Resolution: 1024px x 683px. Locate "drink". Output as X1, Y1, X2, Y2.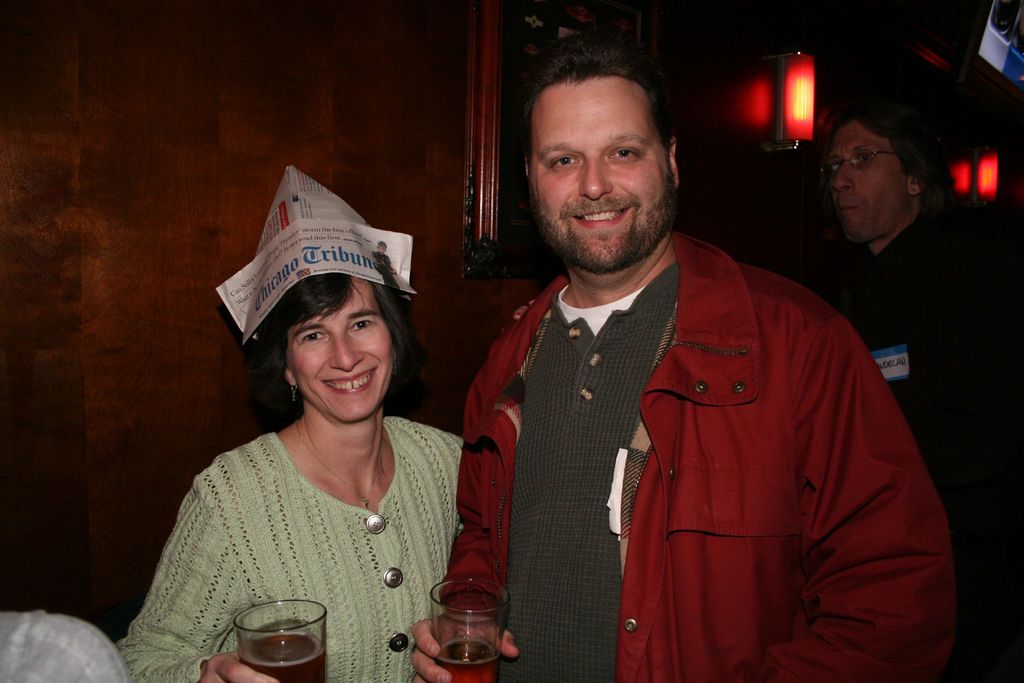
431, 641, 495, 682.
